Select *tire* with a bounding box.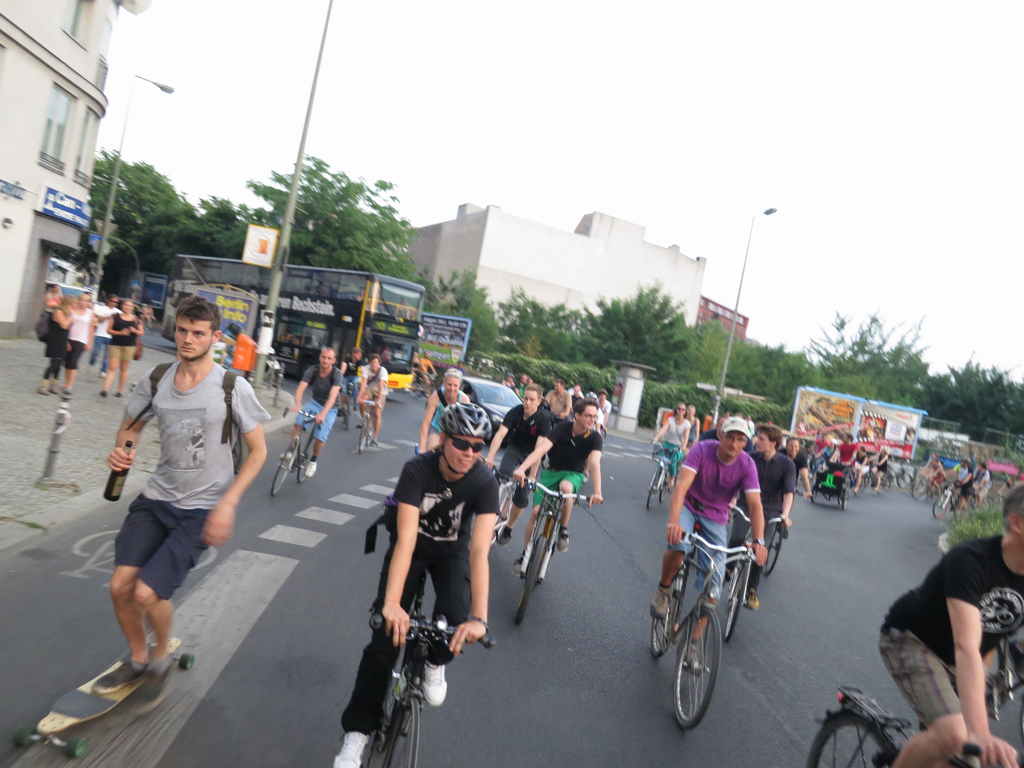
x1=669 y1=597 x2=730 y2=746.
